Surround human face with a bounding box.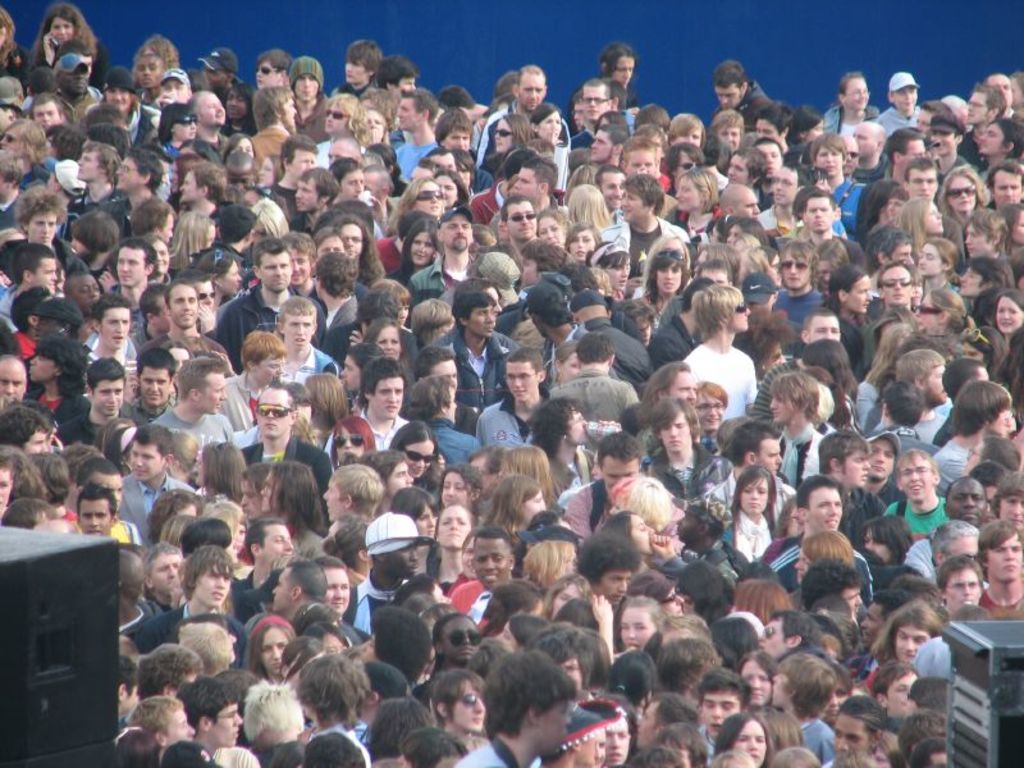
<bbox>115, 157, 142, 187</bbox>.
